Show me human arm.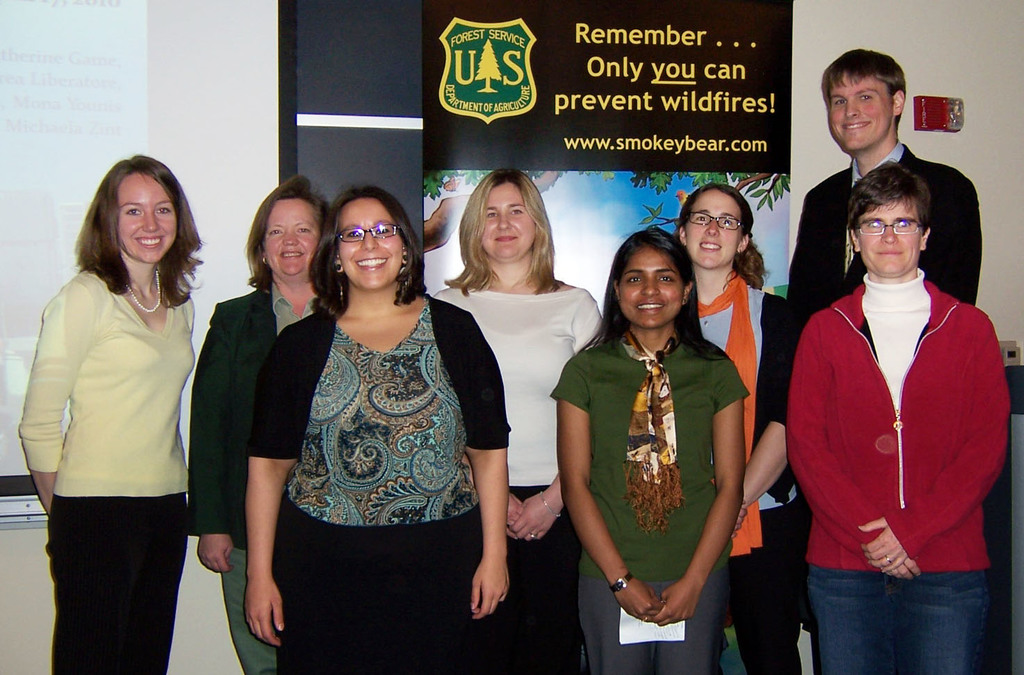
human arm is here: <region>499, 494, 527, 533</region>.
